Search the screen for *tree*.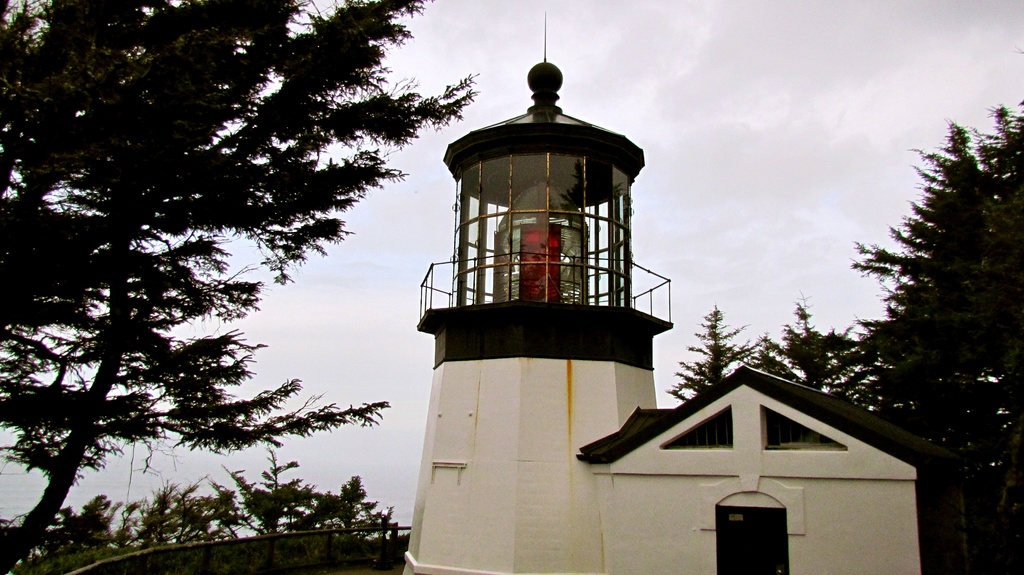
Found at {"left": 660, "top": 300, "right": 772, "bottom": 402}.
